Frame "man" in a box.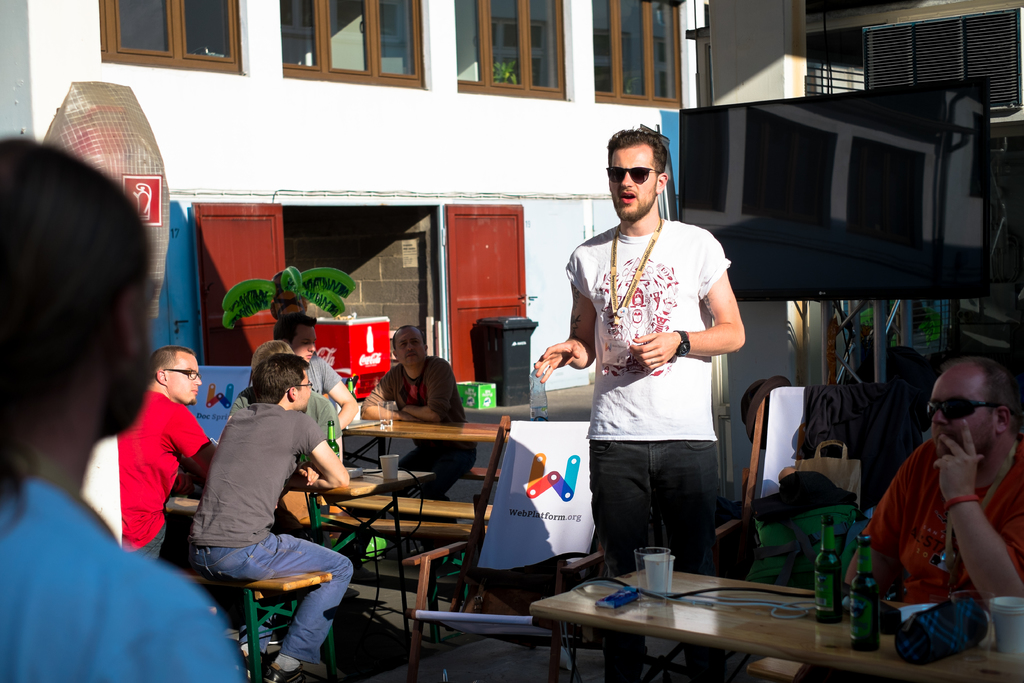
<bbox>273, 325, 359, 459</bbox>.
